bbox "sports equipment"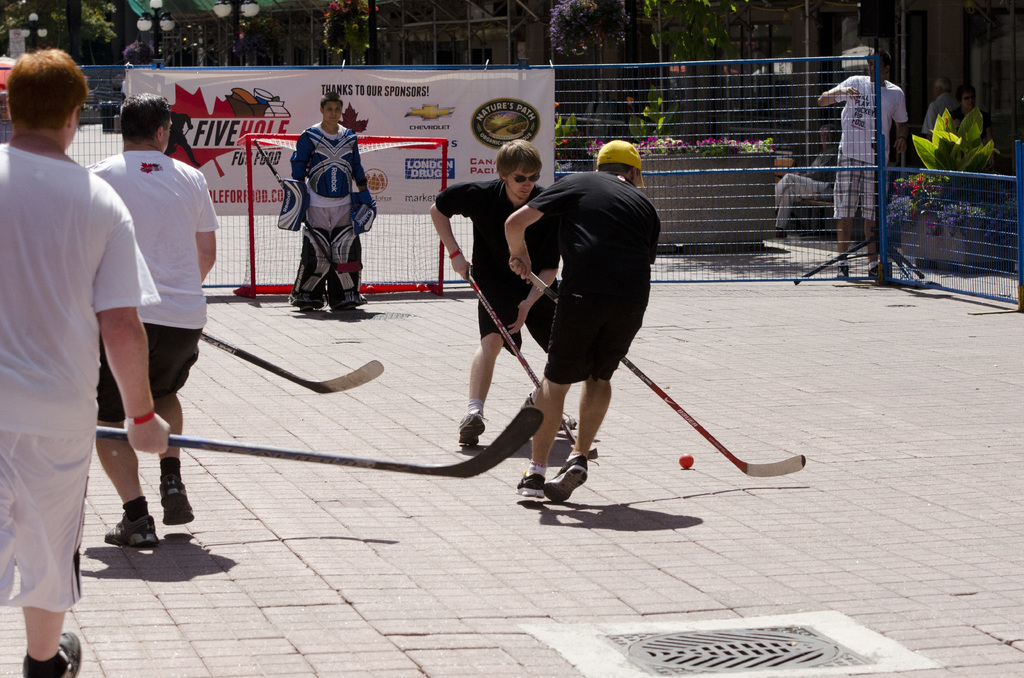
x1=105, y1=515, x2=156, y2=549
